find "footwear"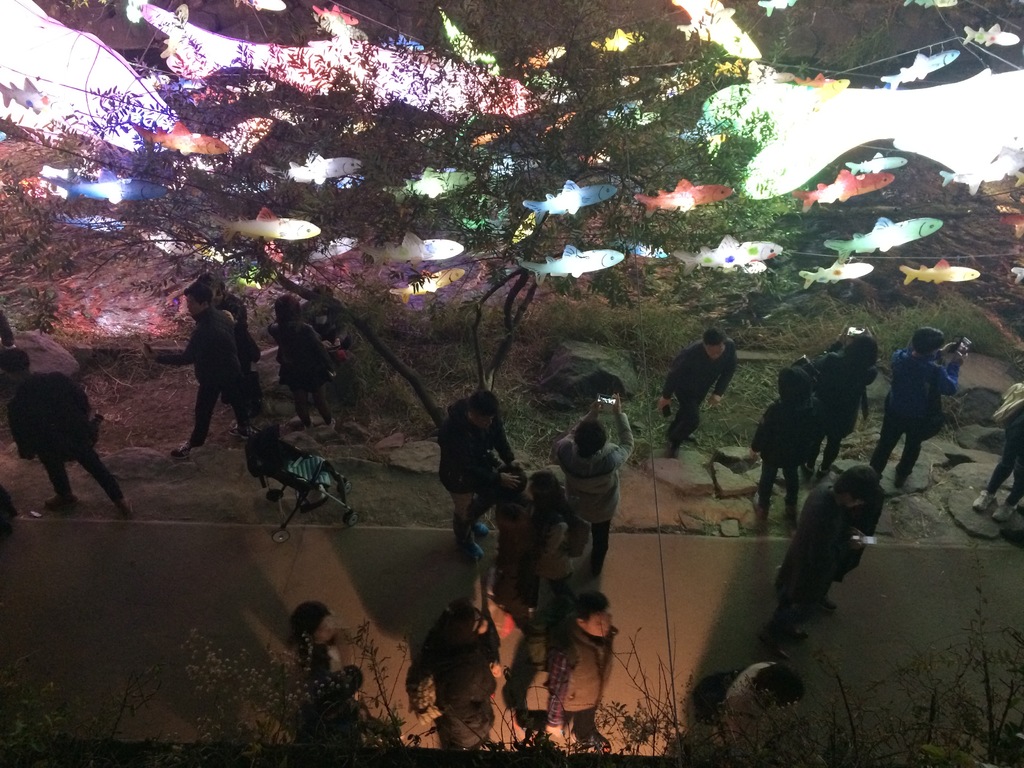
x1=584 y1=732 x2=613 y2=755
